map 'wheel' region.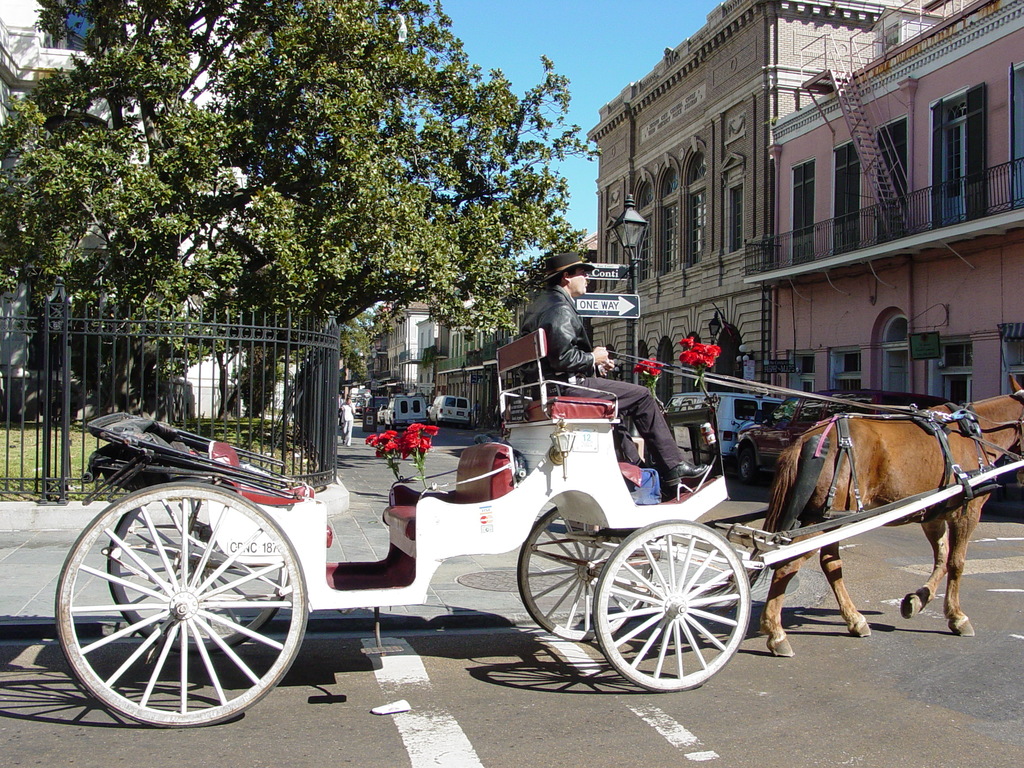
Mapped to detection(467, 413, 473, 429).
